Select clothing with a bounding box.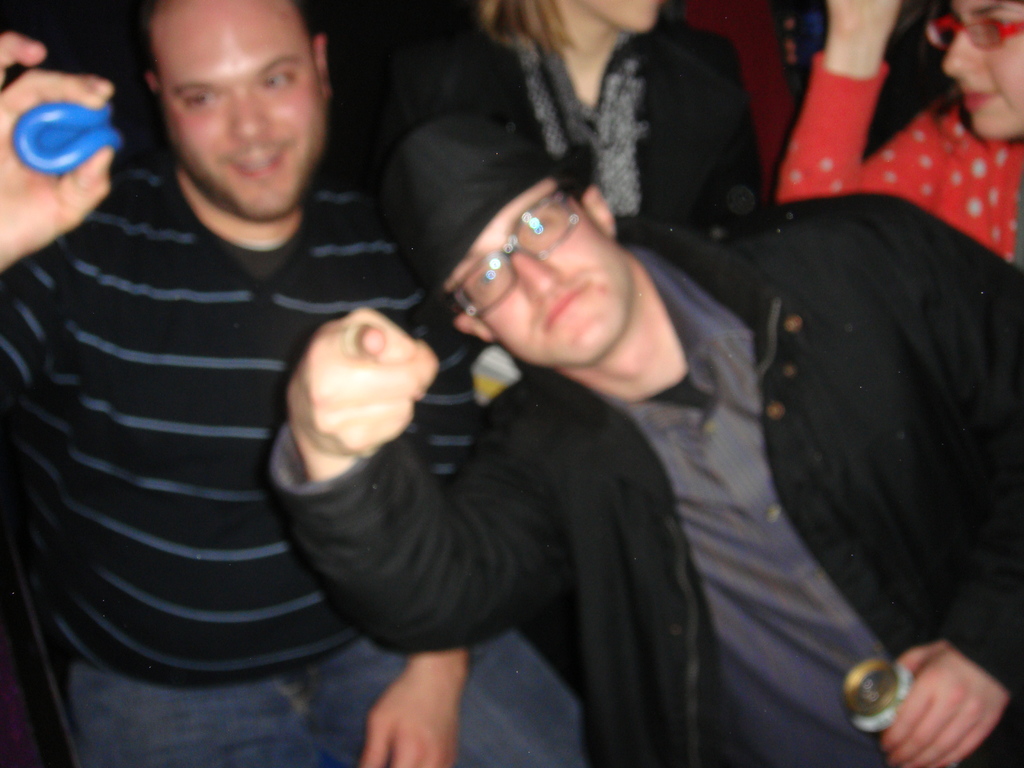
<region>0, 154, 589, 767</region>.
